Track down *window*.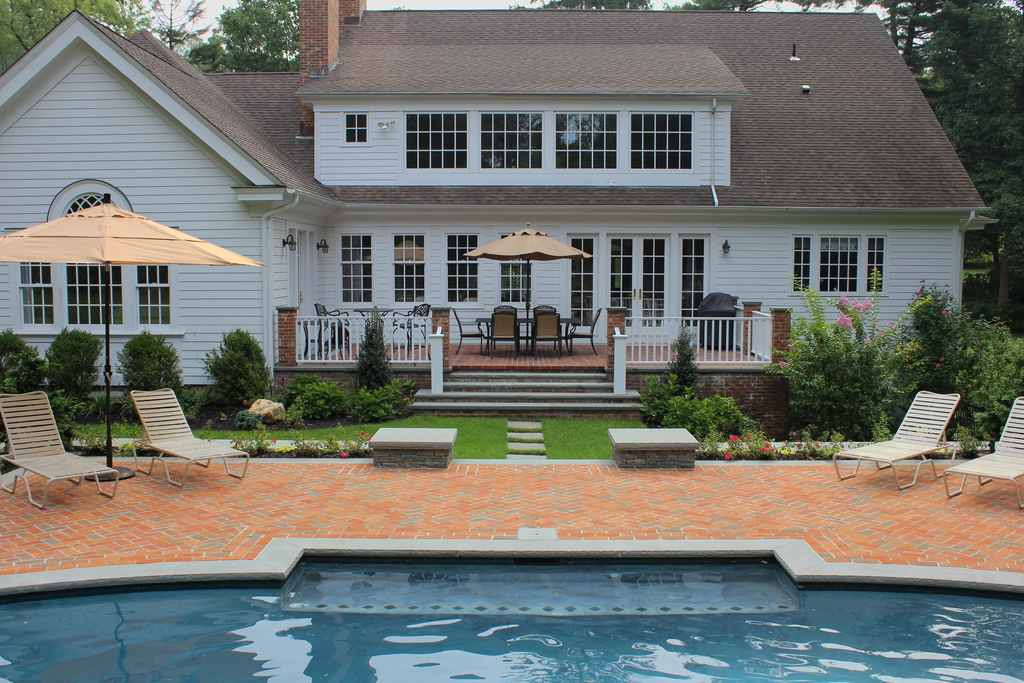
Tracked to x1=440 y1=237 x2=478 y2=307.
